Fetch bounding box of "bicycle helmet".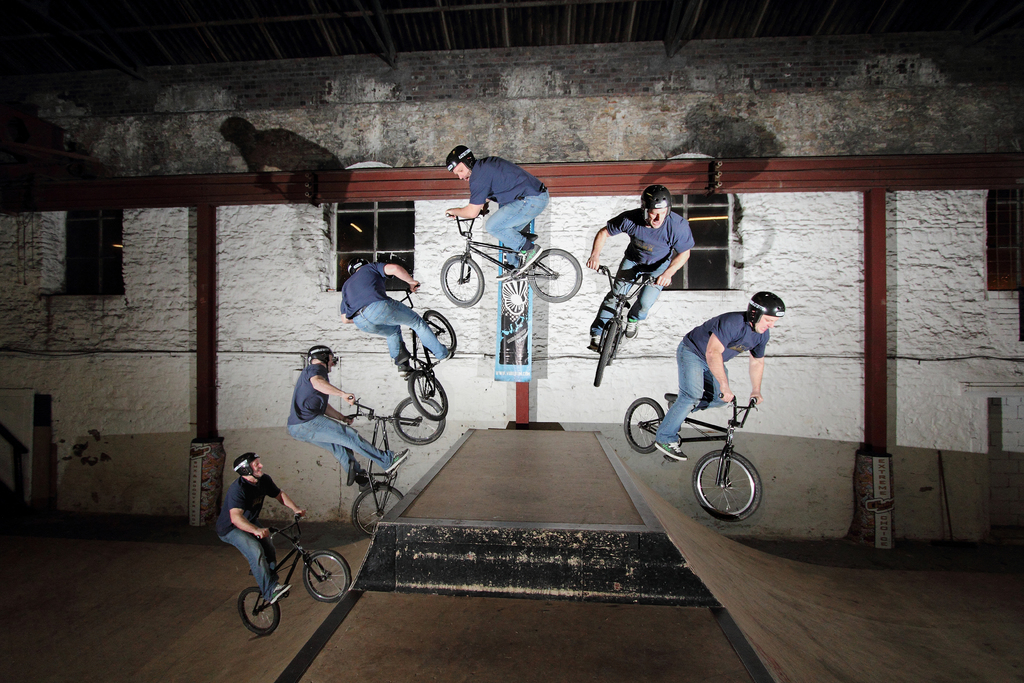
Bbox: select_region(232, 451, 260, 479).
